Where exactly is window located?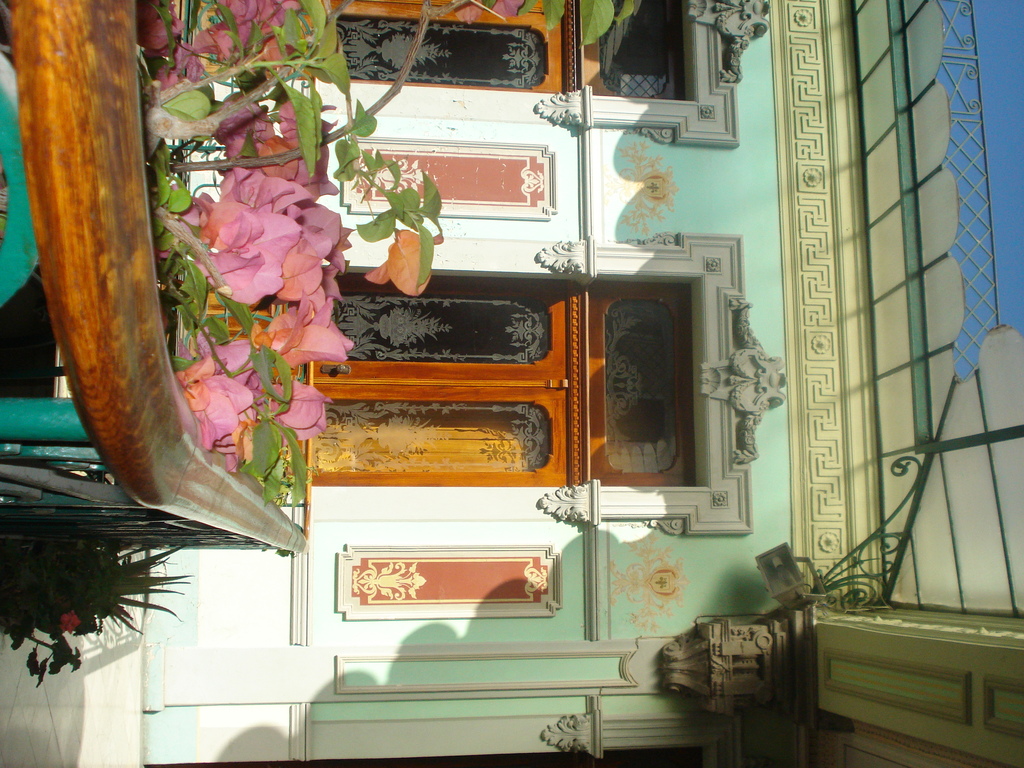
Its bounding box is bbox=(587, 294, 686, 487).
